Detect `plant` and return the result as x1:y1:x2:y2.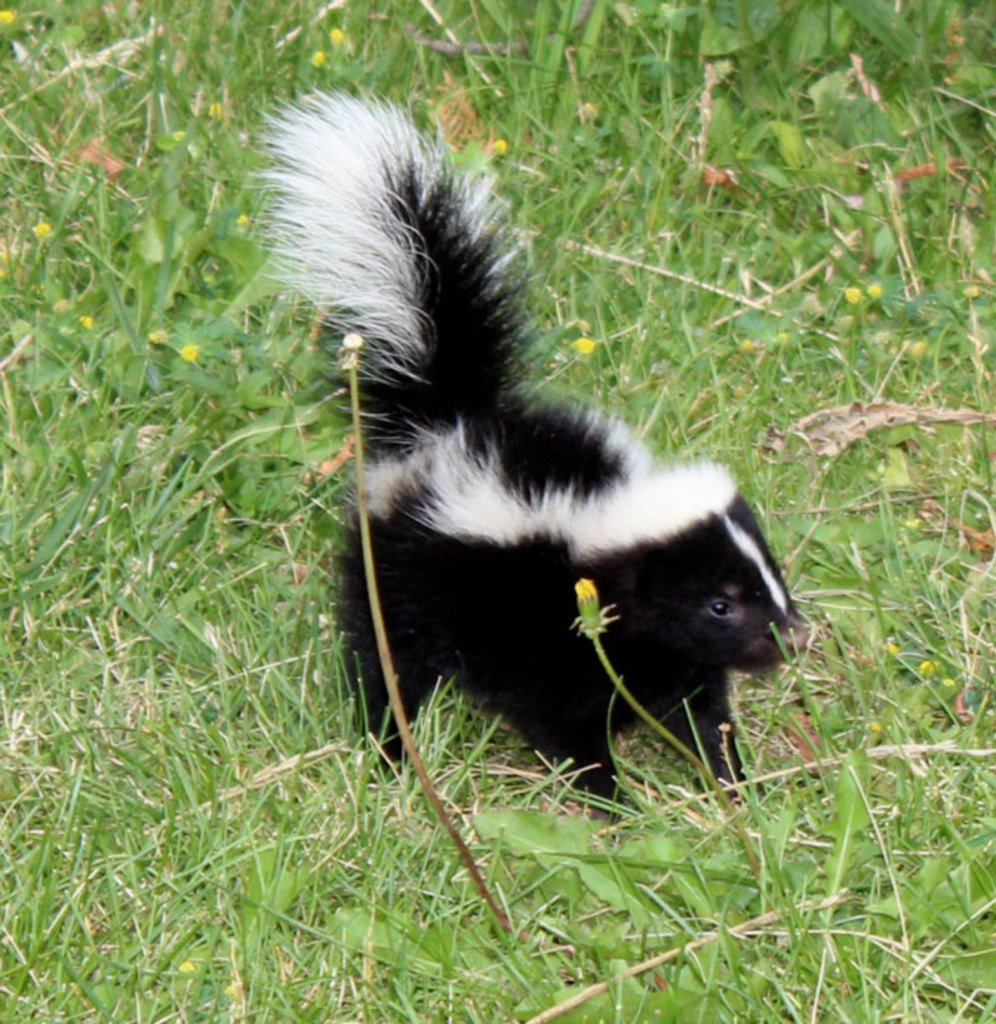
33:49:282:785.
